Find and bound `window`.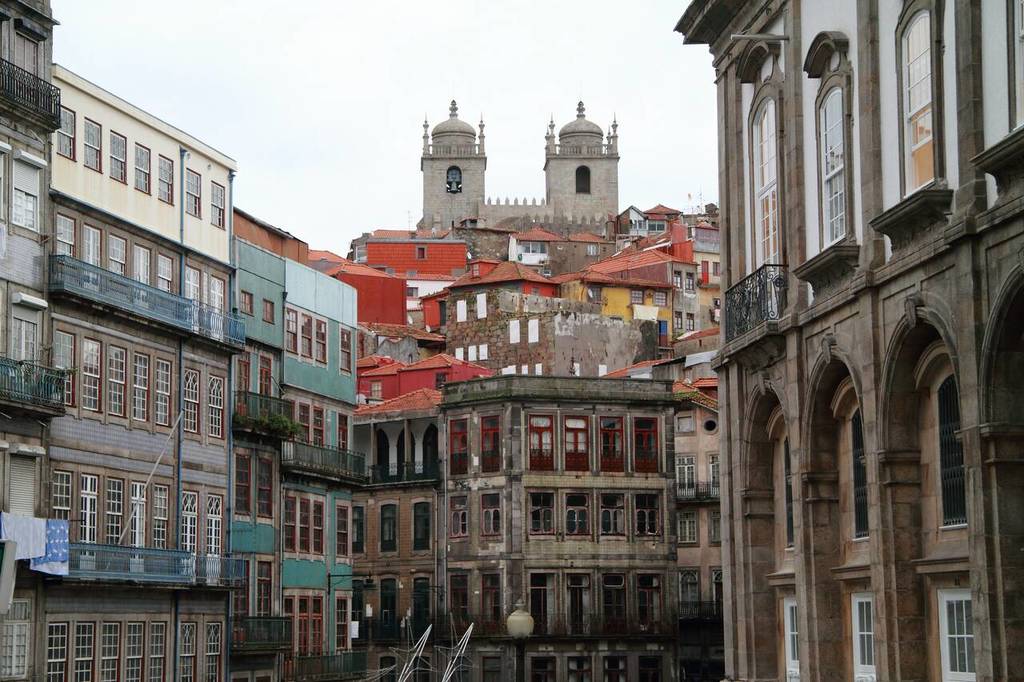
Bound: BBox(56, 210, 78, 267).
